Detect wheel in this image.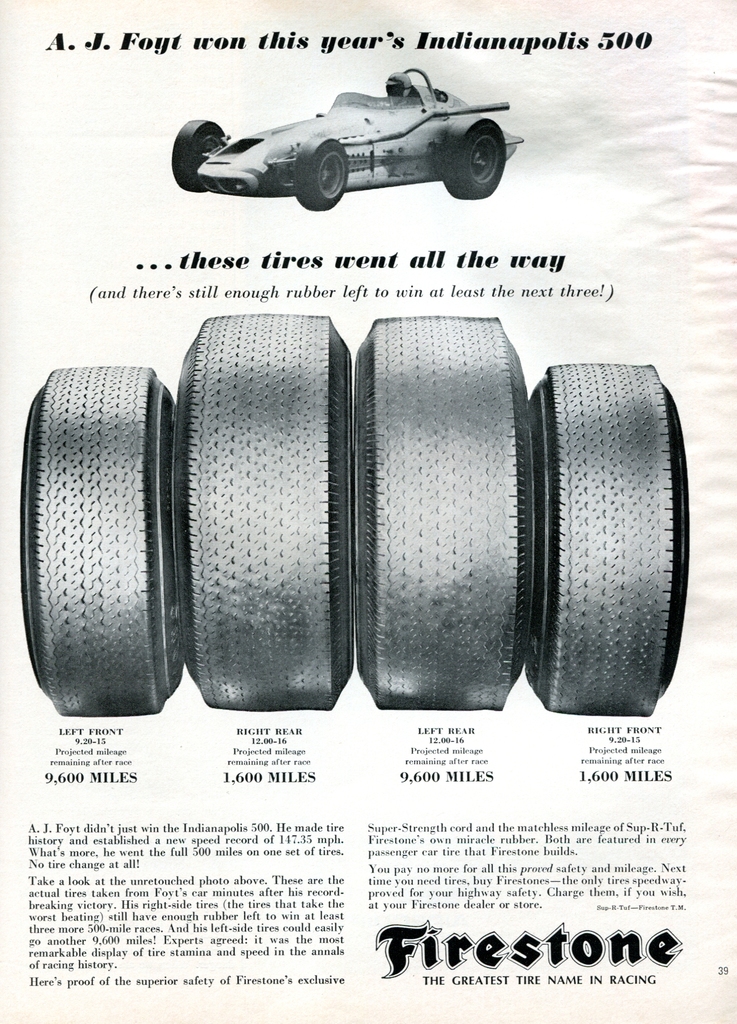
Detection: <region>7, 358, 191, 739</region>.
